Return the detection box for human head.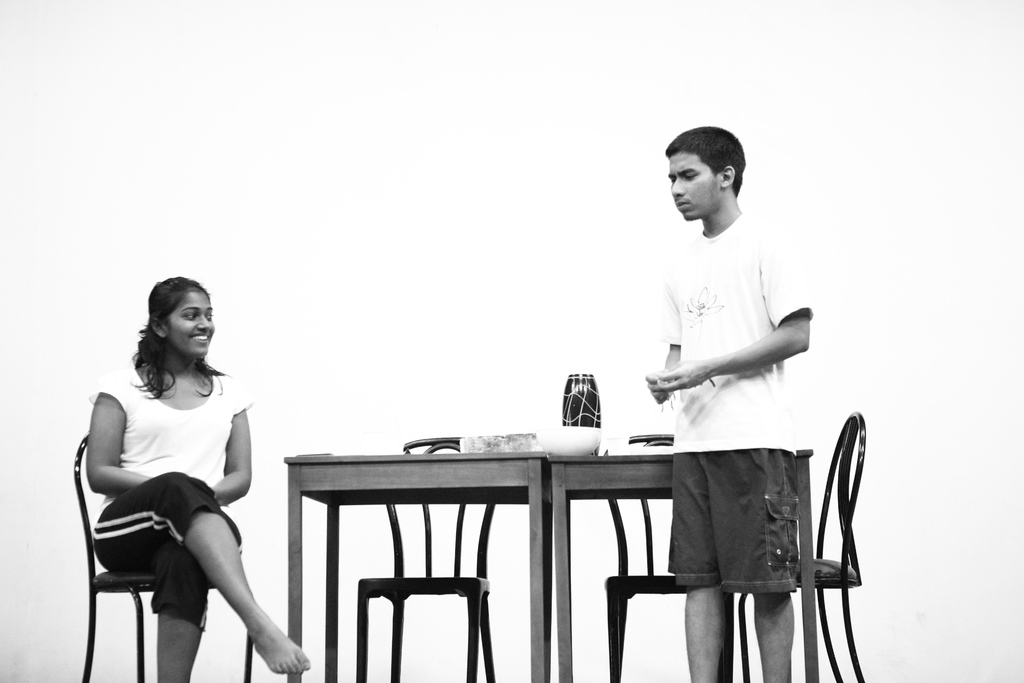
(129,277,228,402).
